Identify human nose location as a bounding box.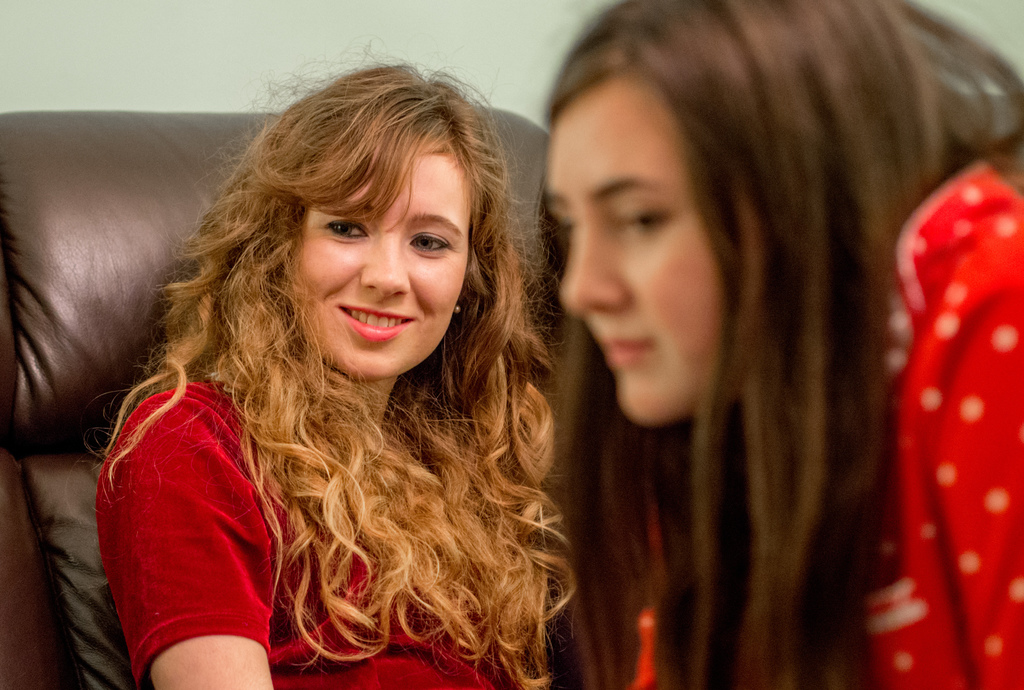
locate(561, 234, 625, 319).
